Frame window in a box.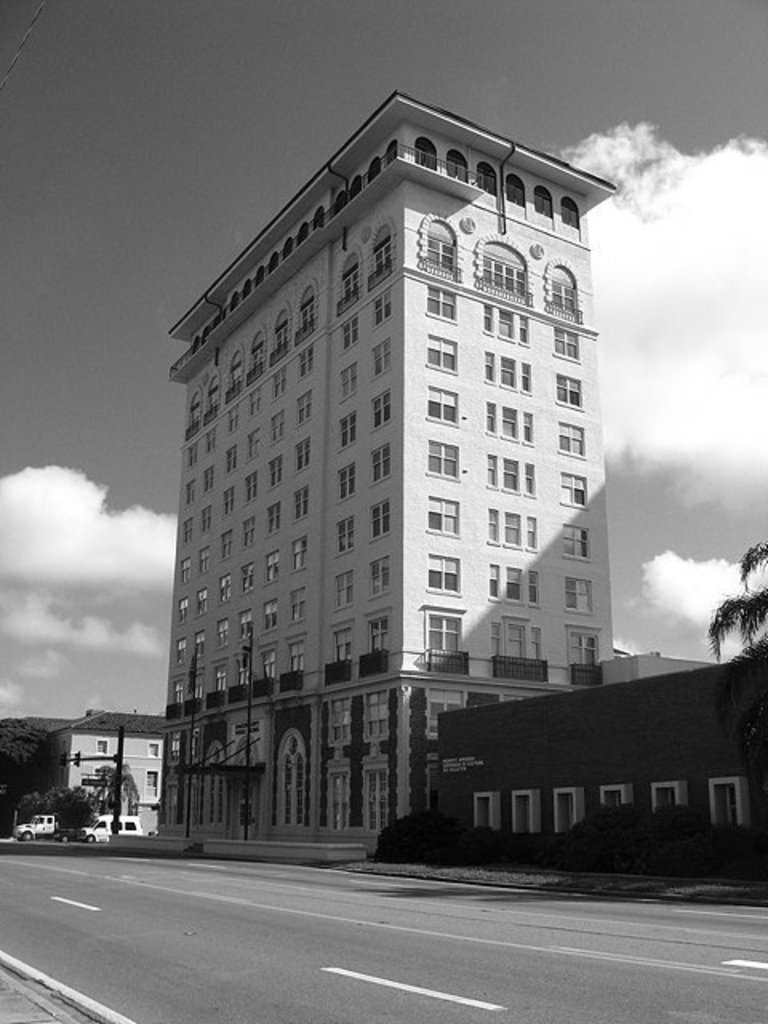
<box>162,733,181,765</box>.
